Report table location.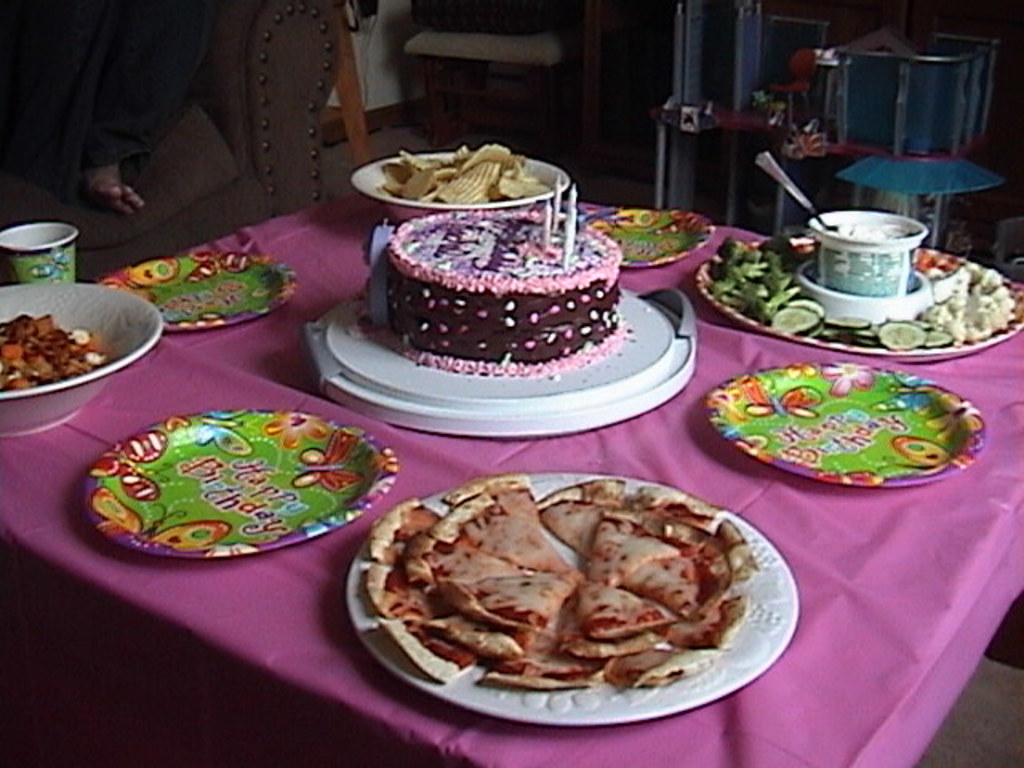
Report: 0,190,1022,766.
